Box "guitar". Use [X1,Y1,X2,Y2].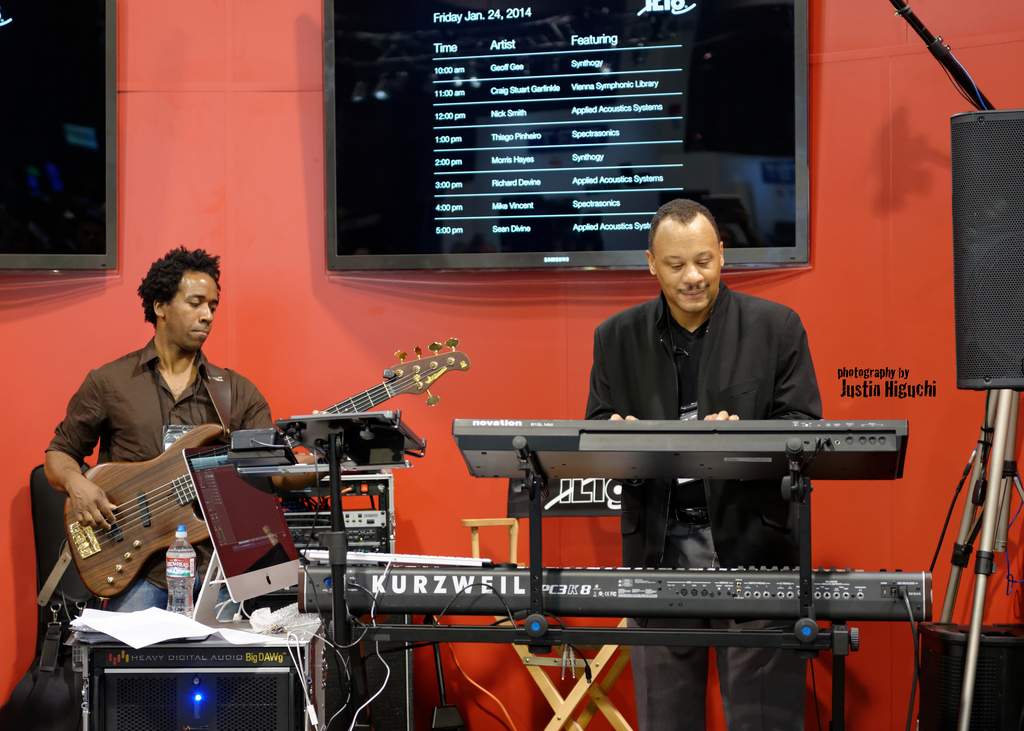
[60,335,472,599].
